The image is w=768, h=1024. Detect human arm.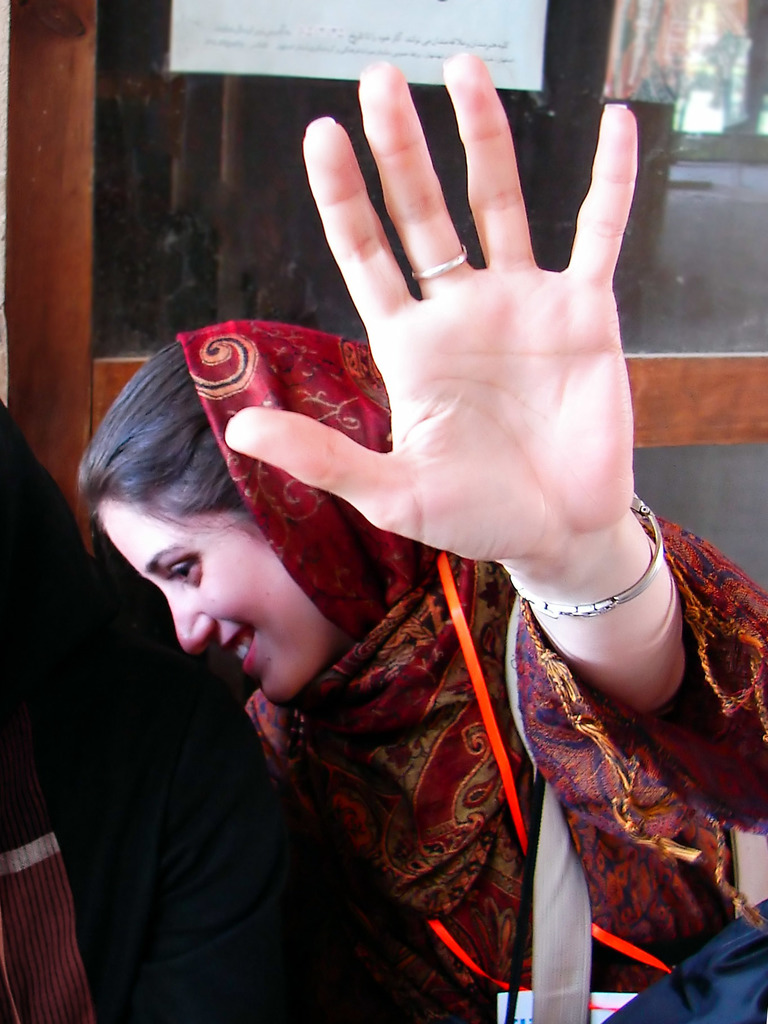
Detection: {"x1": 223, "y1": 109, "x2": 694, "y2": 877}.
